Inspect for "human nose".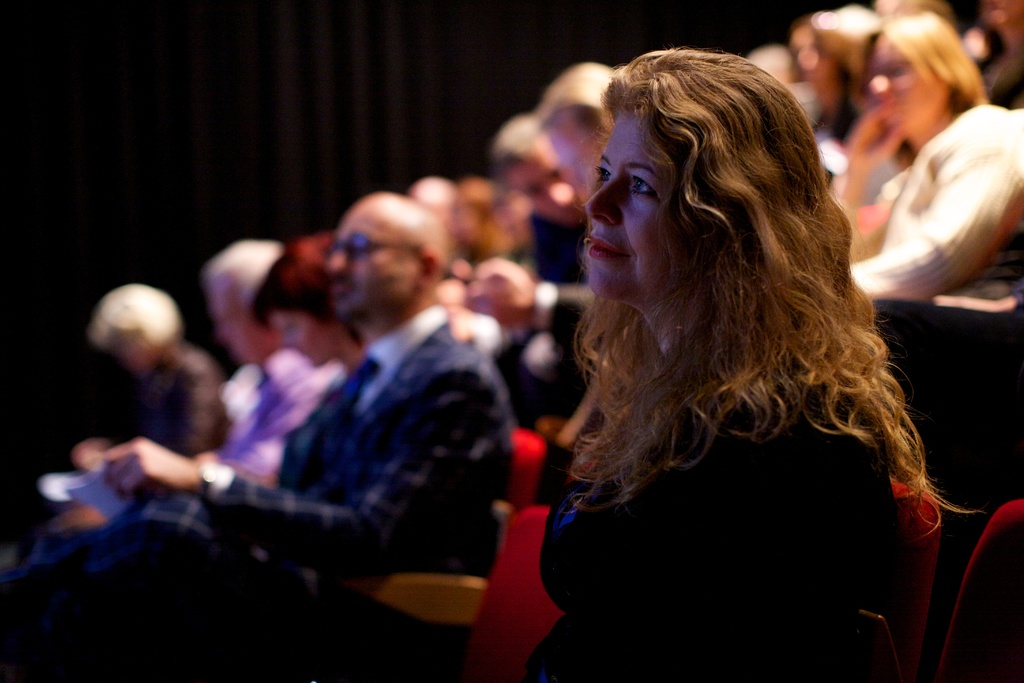
Inspection: box(325, 252, 346, 274).
